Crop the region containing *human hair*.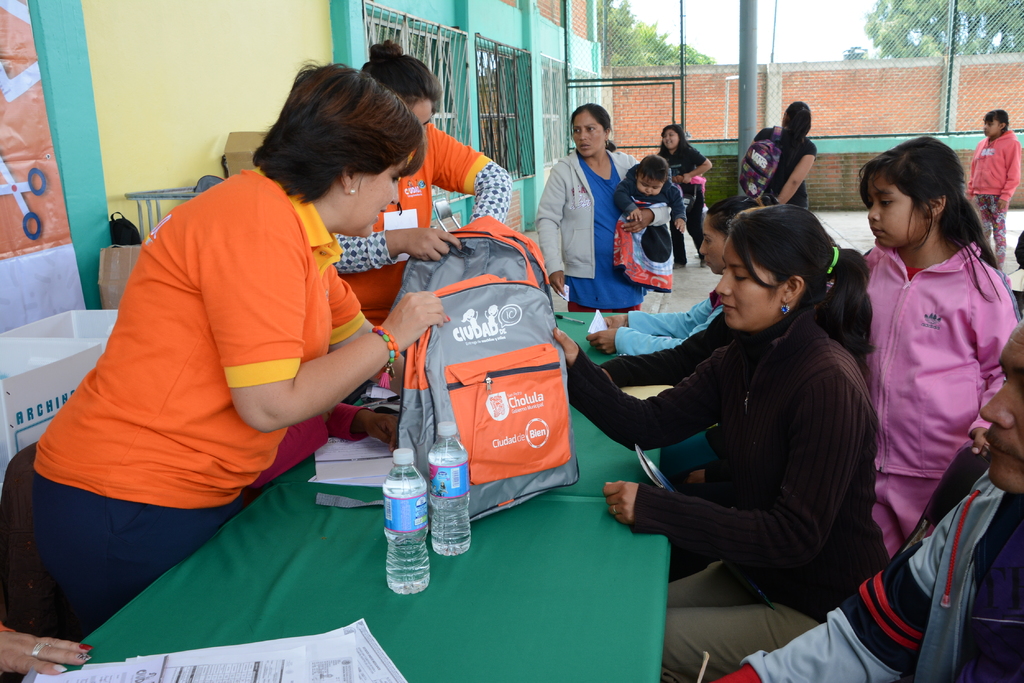
Crop region: left=657, top=123, right=695, bottom=156.
